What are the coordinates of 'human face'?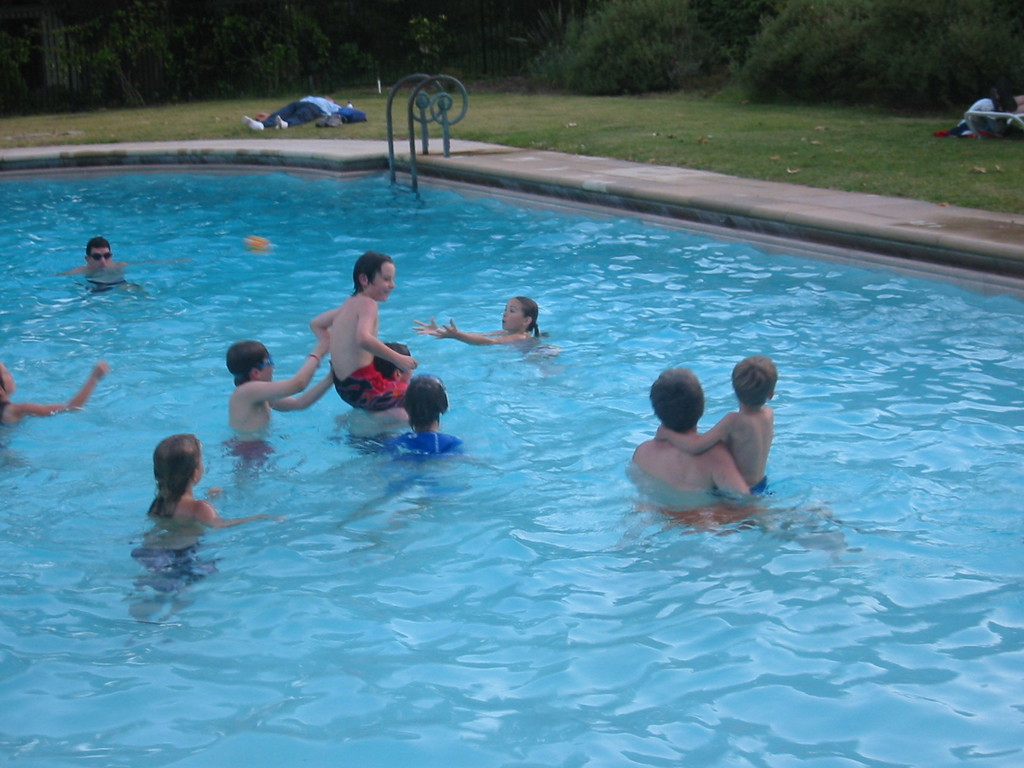
<box>367,261,397,302</box>.
